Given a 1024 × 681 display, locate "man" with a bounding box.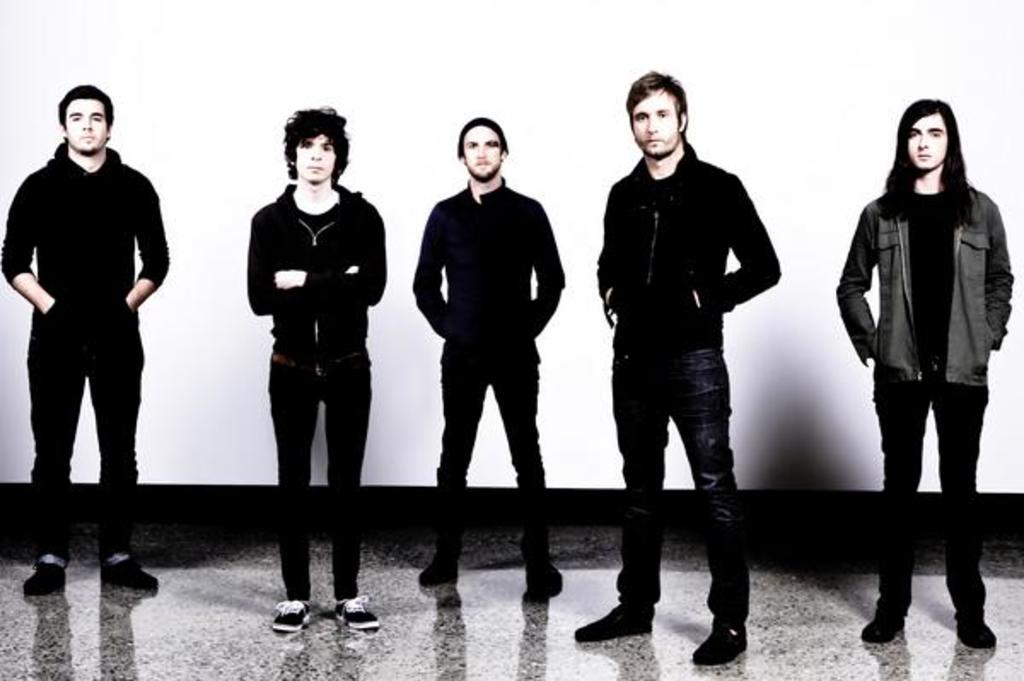
Located: select_region(0, 79, 171, 599).
